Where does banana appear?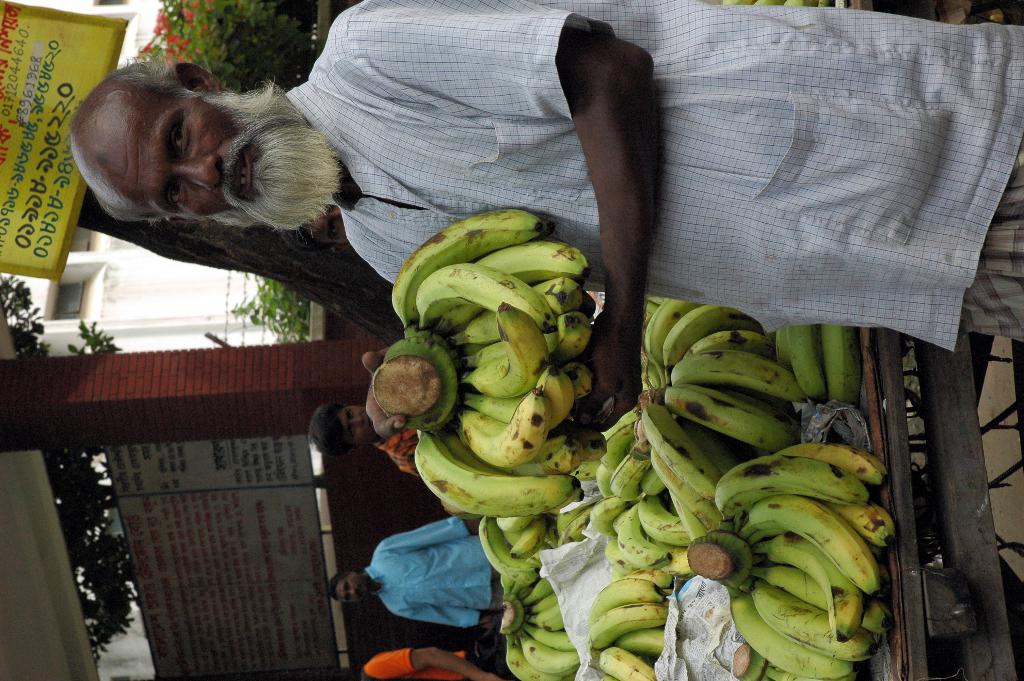
Appears at [377, 197, 609, 522].
